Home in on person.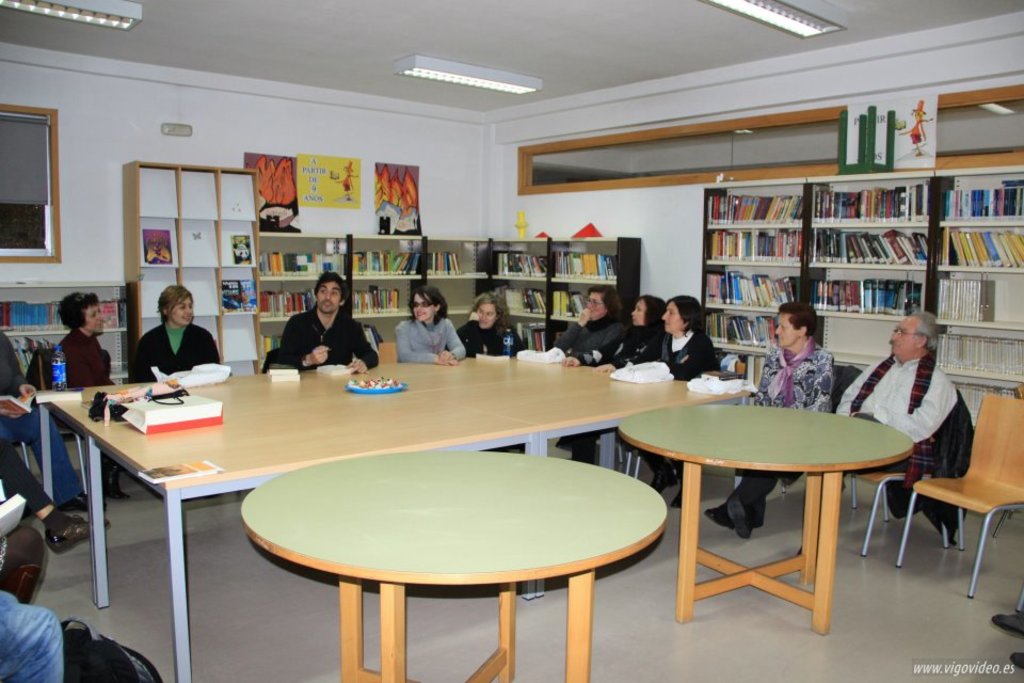
Homed in at (left=57, top=289, right=122, bottom=391).
